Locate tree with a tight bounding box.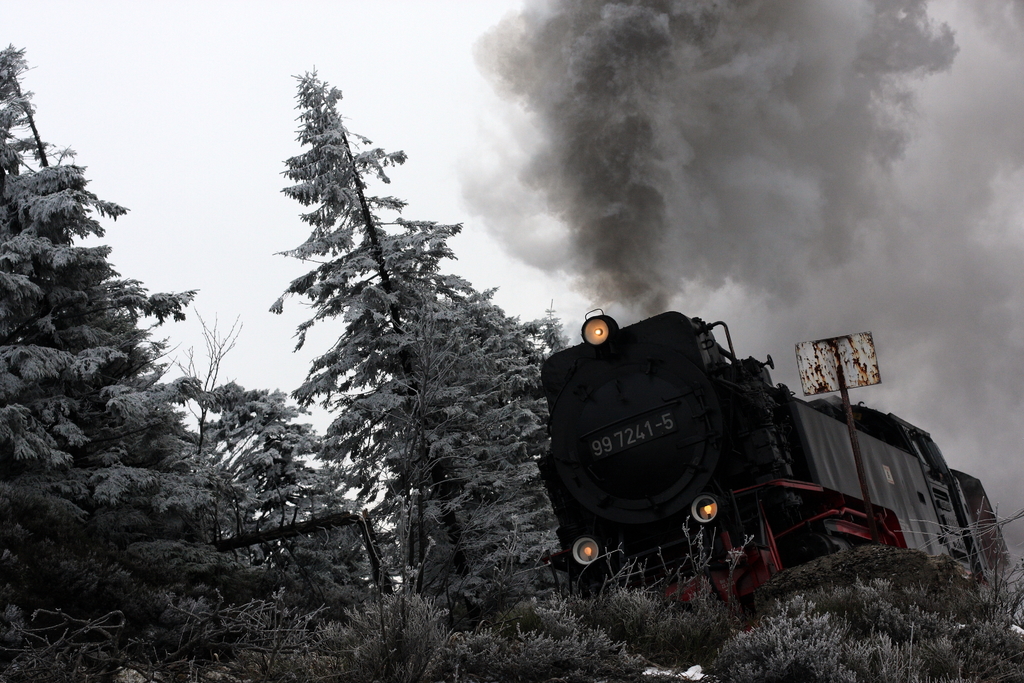
266/61/569/623.
